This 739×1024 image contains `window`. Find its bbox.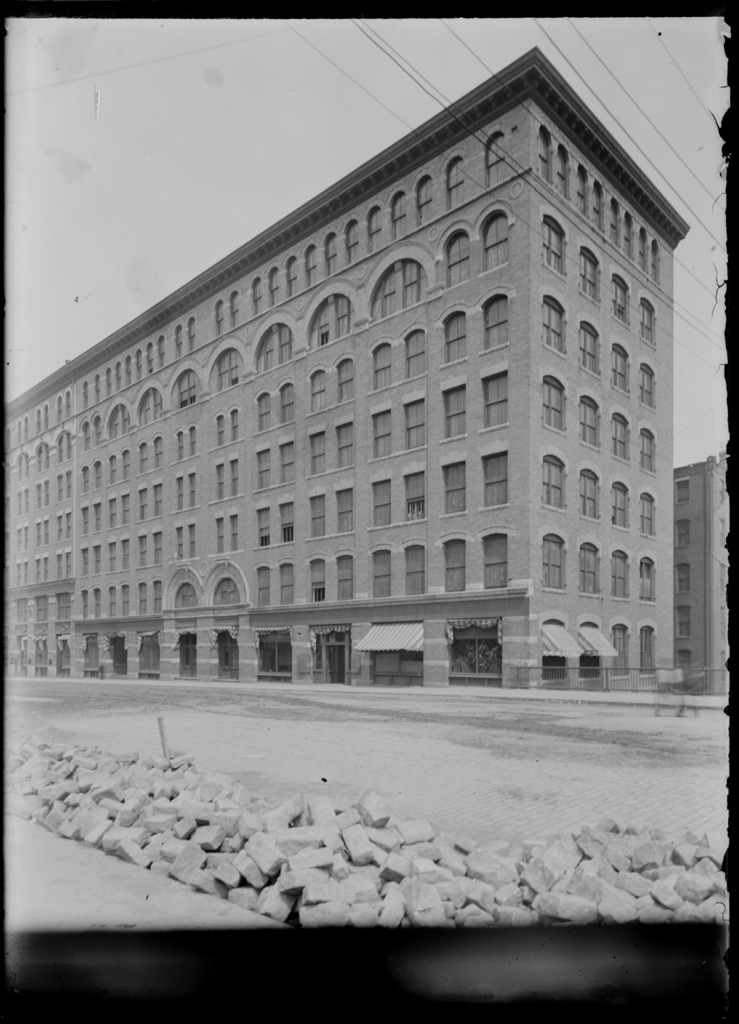
[left=94, top=462, right=104, bottom=492].
